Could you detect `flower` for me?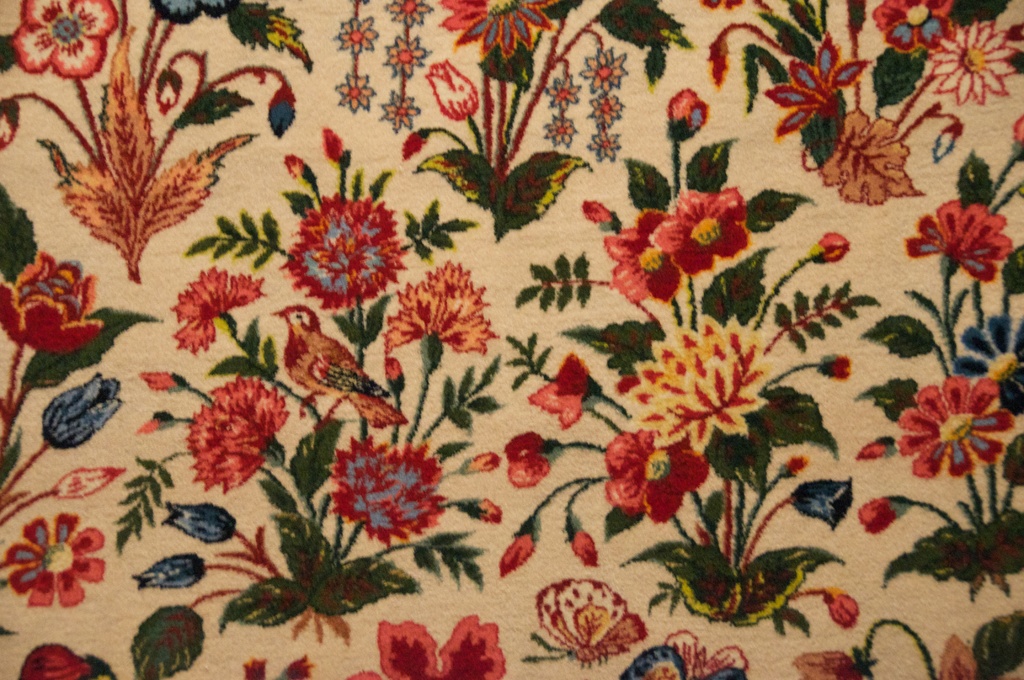
Detection result: locate(758, 33, 870, 140).
